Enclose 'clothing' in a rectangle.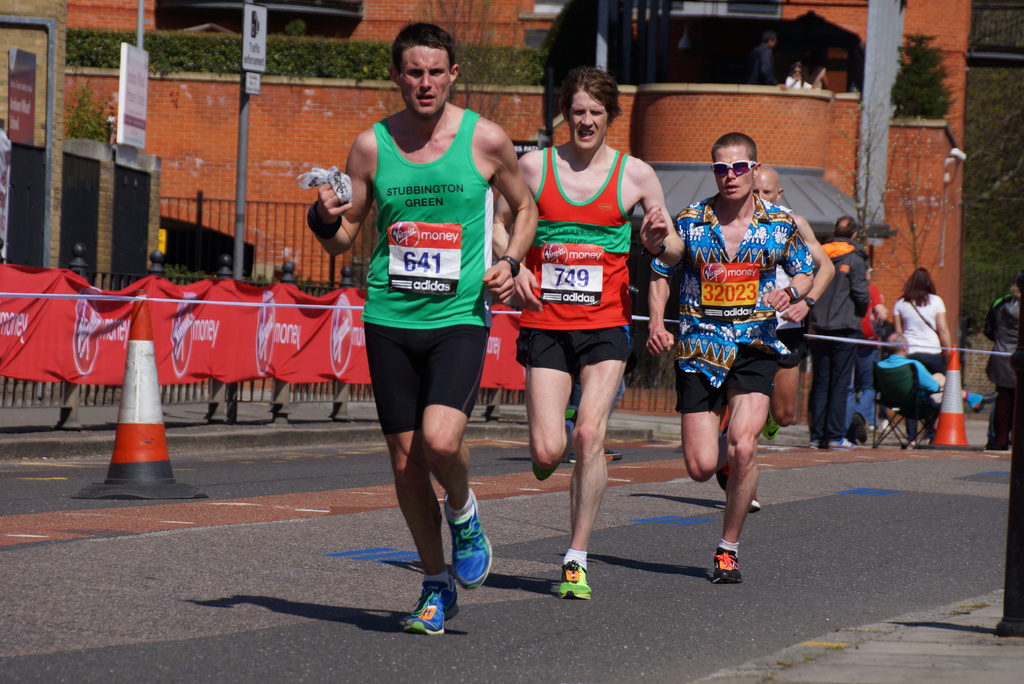
left=358, top=105, right=502, bottom=420.
